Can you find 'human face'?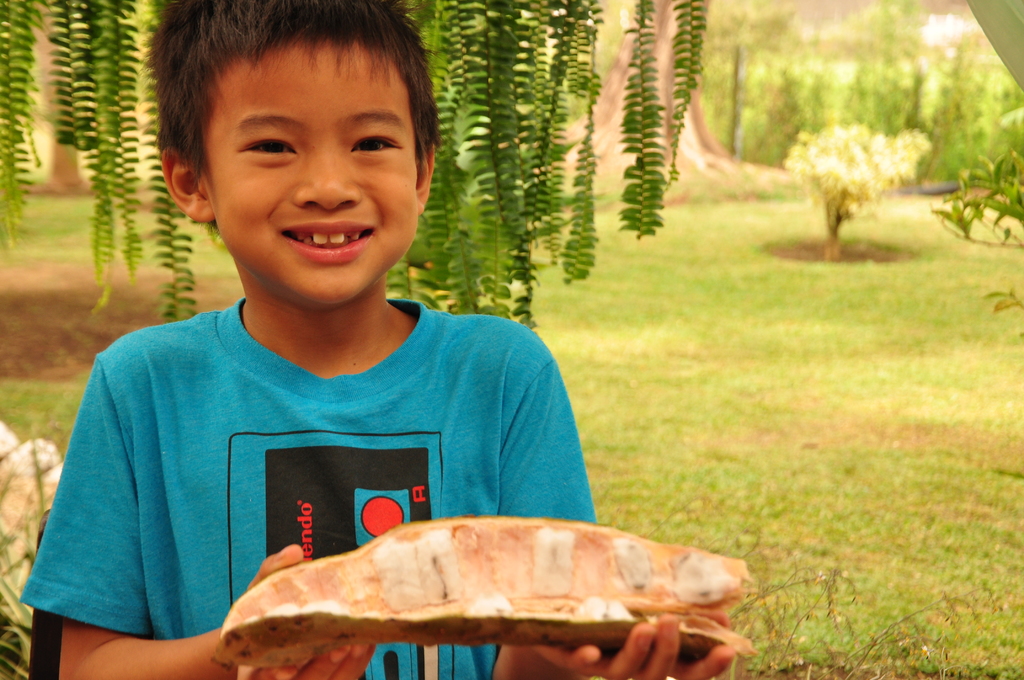
Yes, bounding box: [left=194, top=34, right=421, bottom=314].
